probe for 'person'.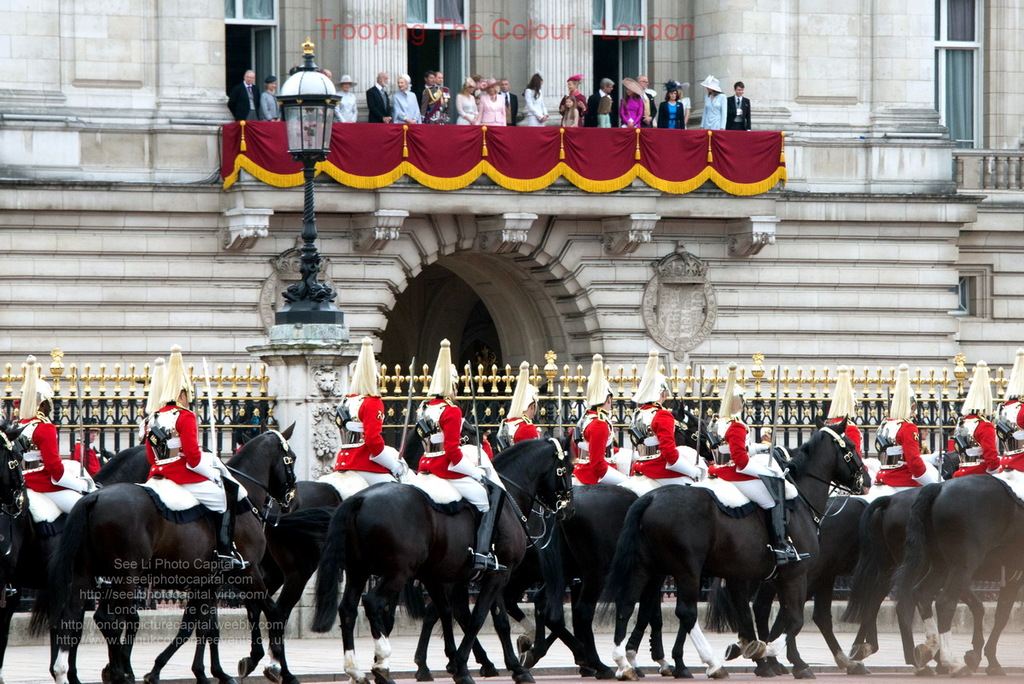
Probe result: 390 74 424 123.
